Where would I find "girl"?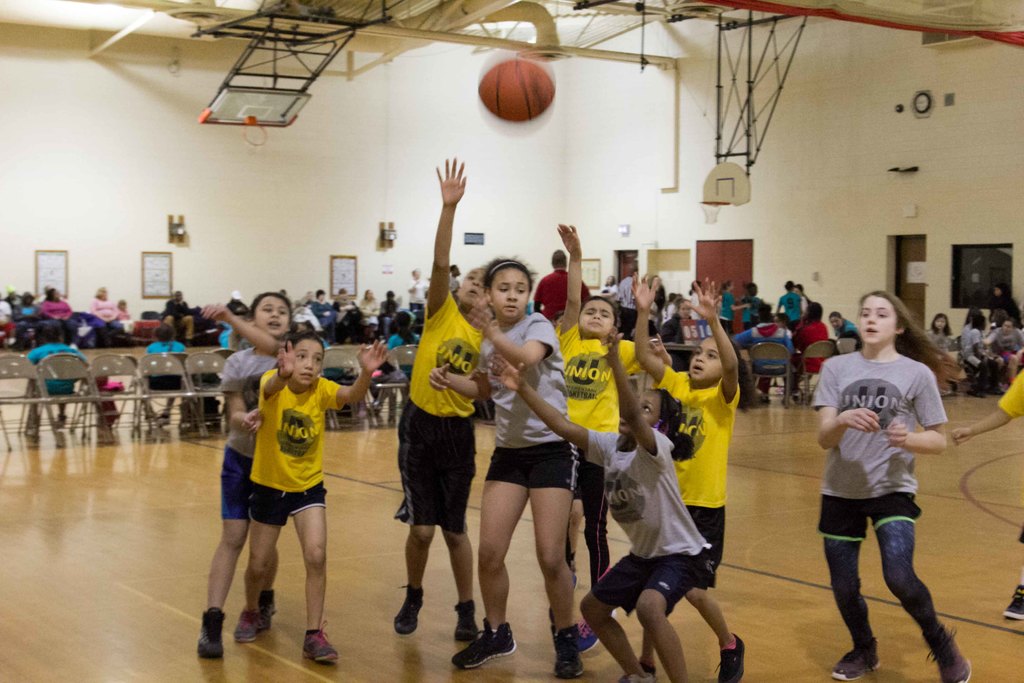
At bbox=[429, 250, 585, 680].
